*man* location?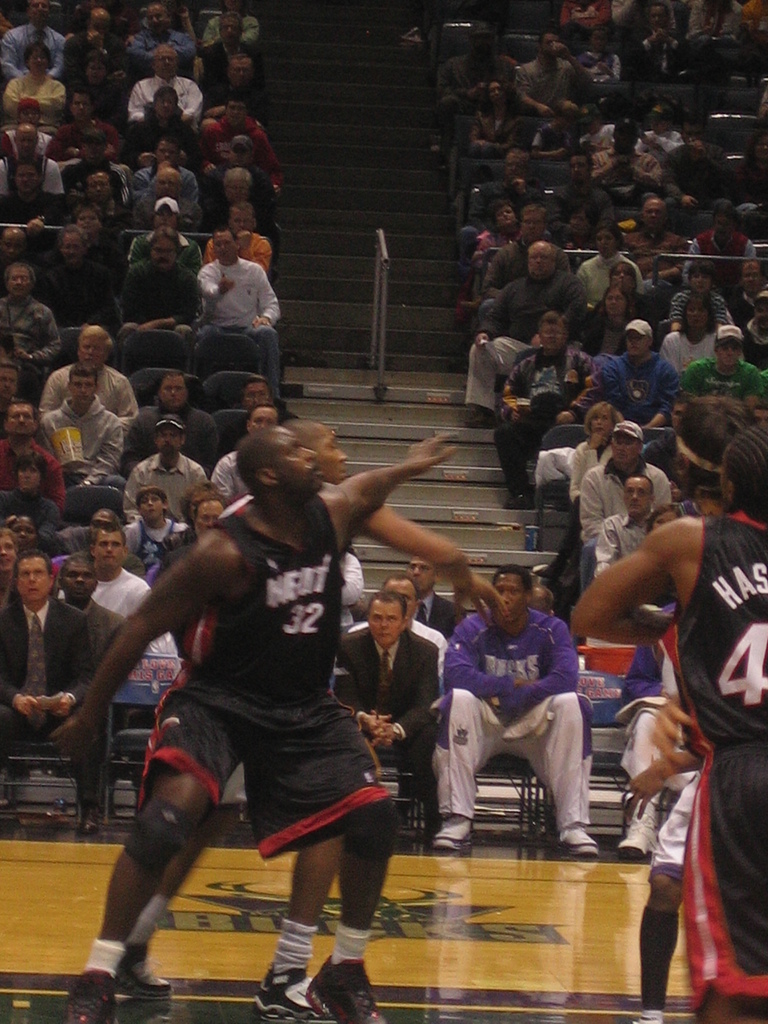
x1=0 y1=400 x2=67 y2=515
